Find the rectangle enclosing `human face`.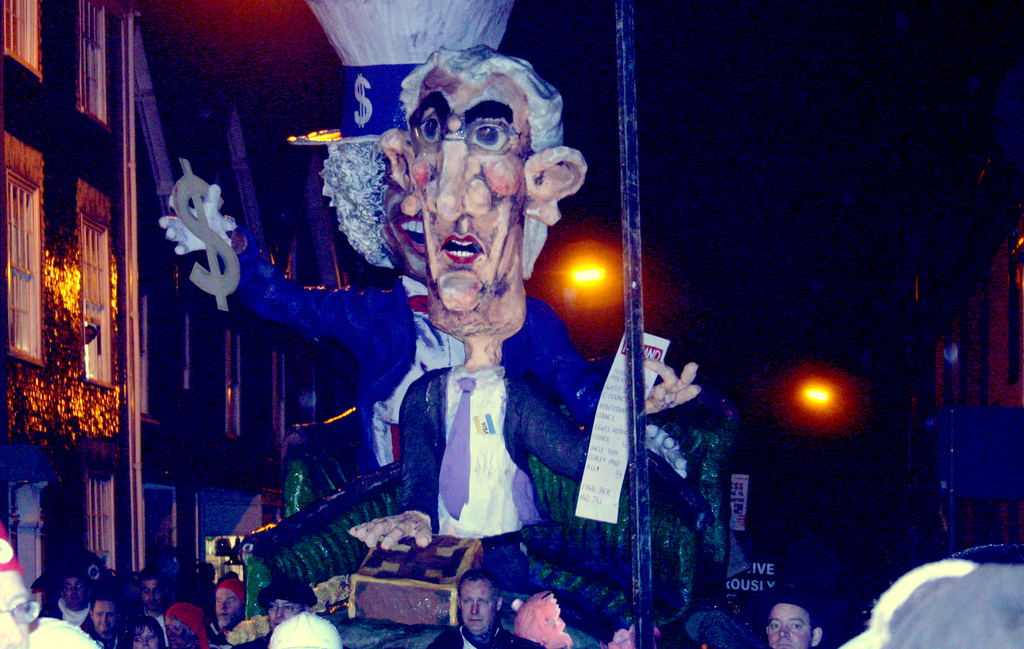
(412, 67, 528, 316).
